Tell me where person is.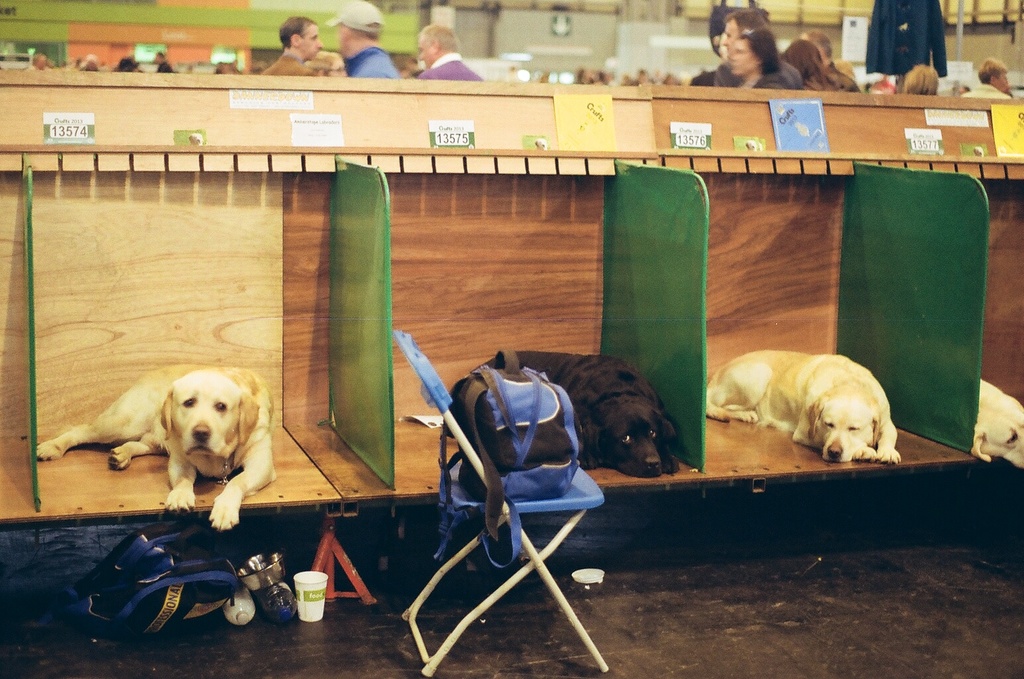
person is at bbox(414, 23, 479, 77).
